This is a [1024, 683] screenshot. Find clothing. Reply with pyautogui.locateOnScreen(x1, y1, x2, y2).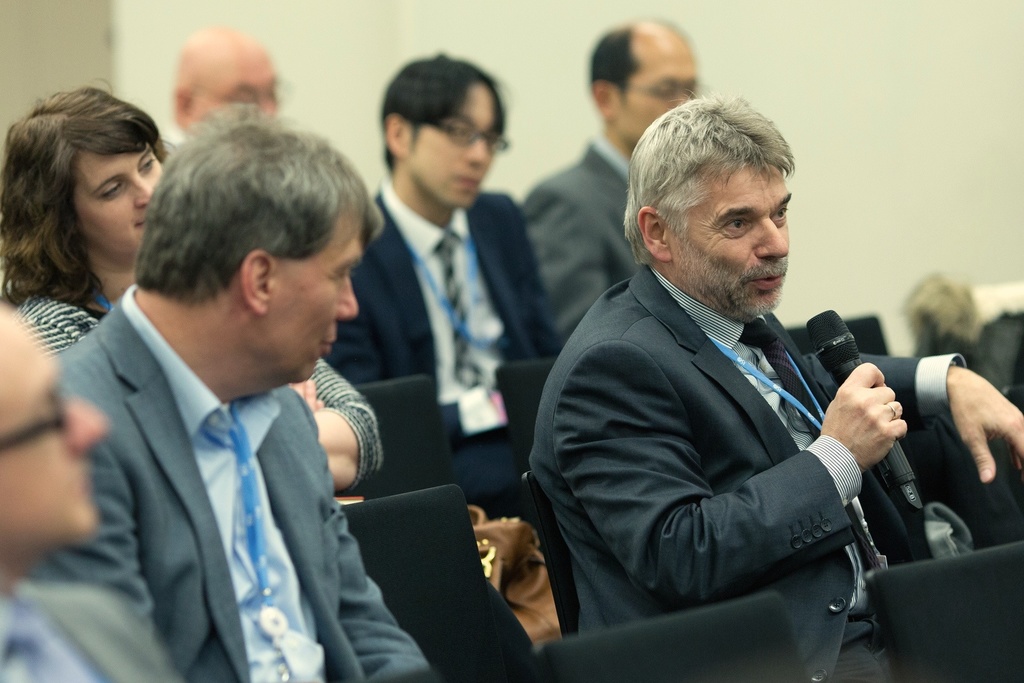
pyautogui.locateOnScreen(314, 181, 543, 524).
